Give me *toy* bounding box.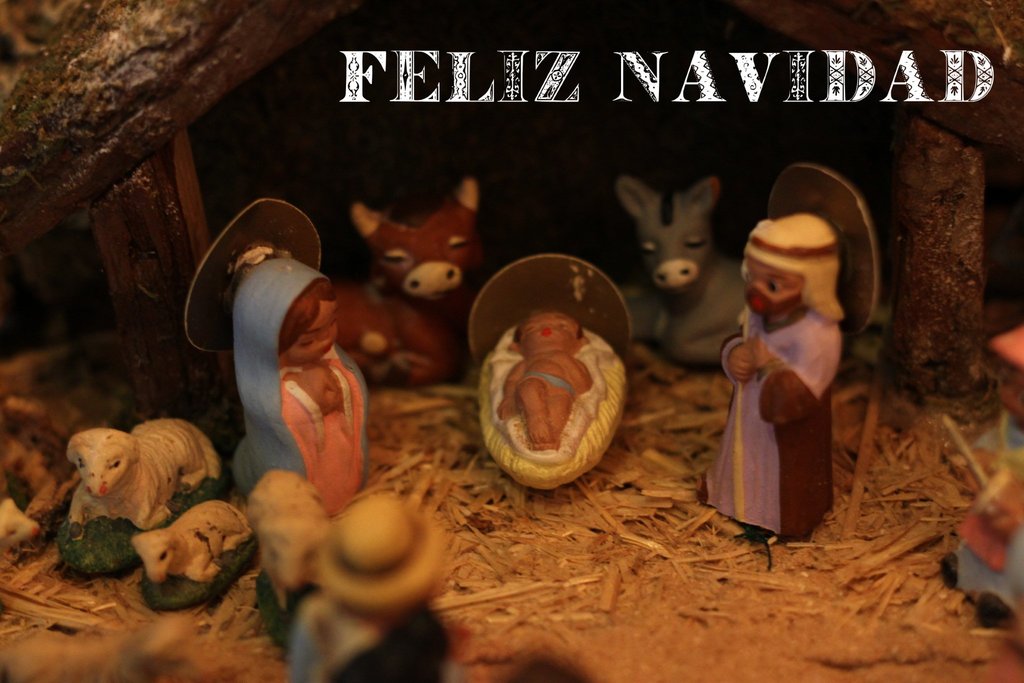
bbox=[129, 498, 260, 607].
